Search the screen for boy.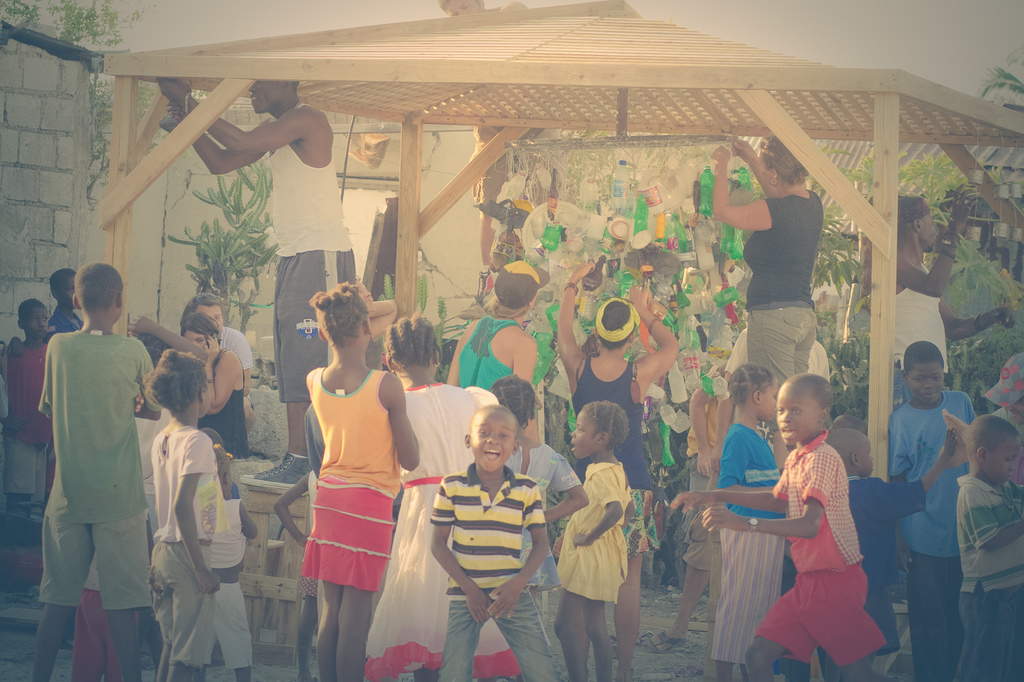
Found at bbox=[888, 343, 978, 680].
